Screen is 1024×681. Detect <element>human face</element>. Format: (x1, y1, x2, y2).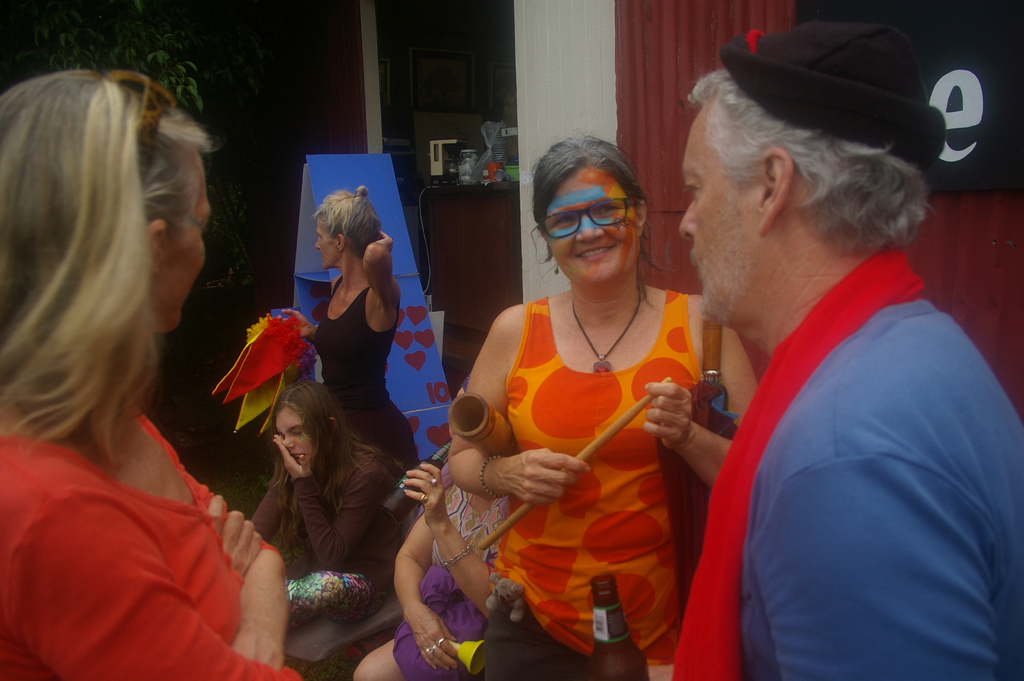
(546, 167, 639, 287).
